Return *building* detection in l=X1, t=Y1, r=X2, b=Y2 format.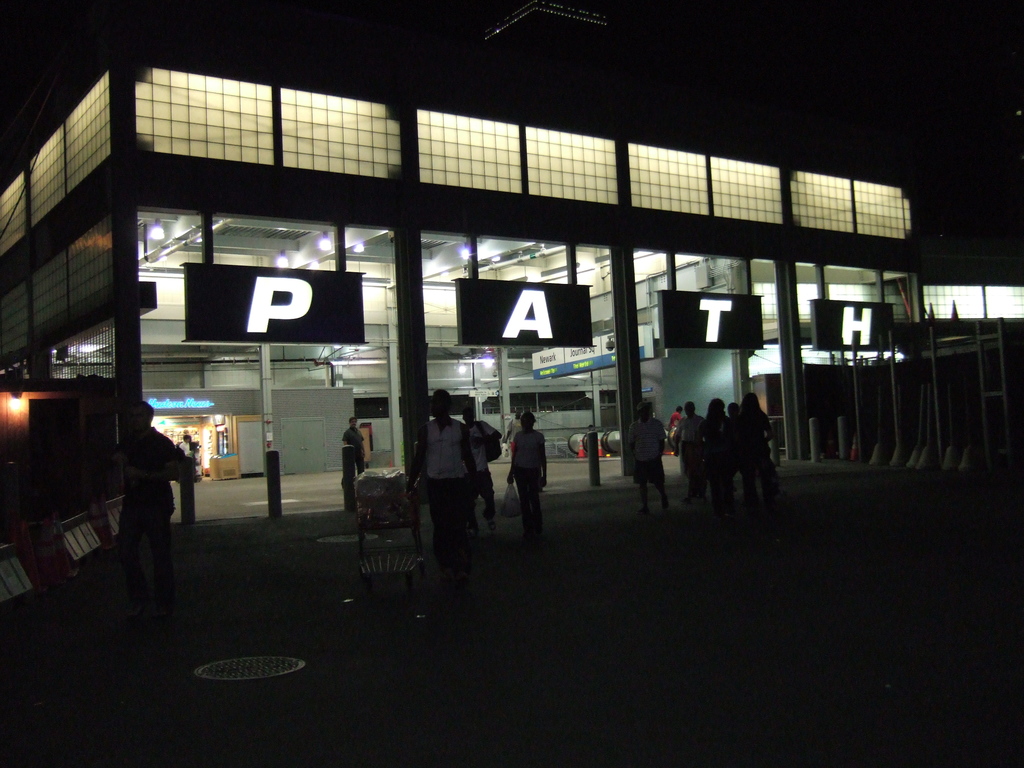
l=0, t=1, r=1023, b=563.
